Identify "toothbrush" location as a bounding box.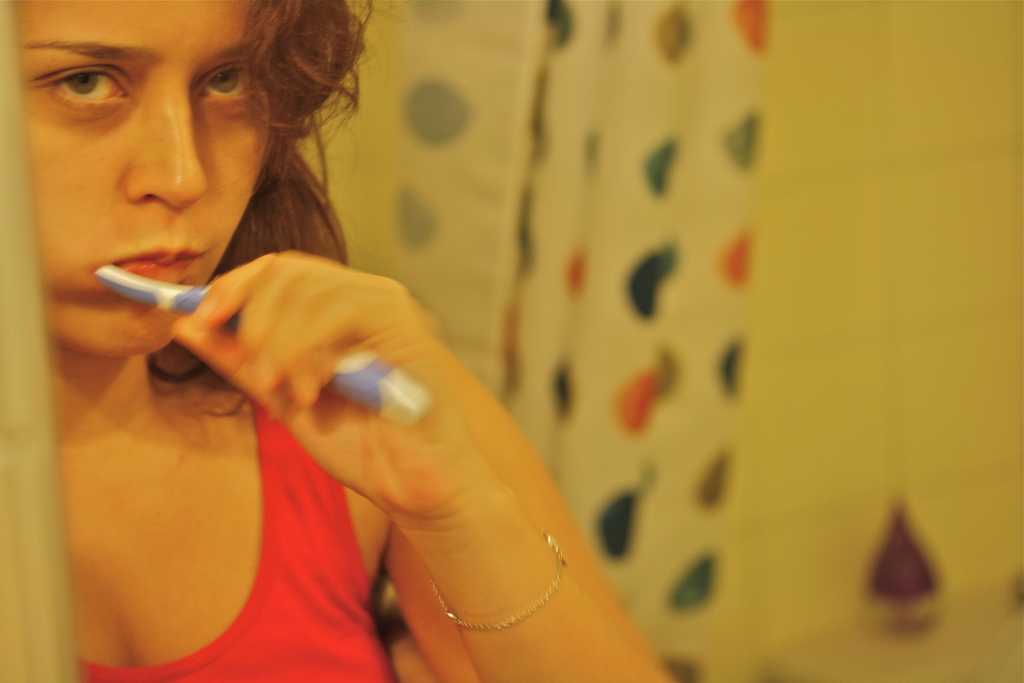
bbox=(99, 268, 424, 429).
